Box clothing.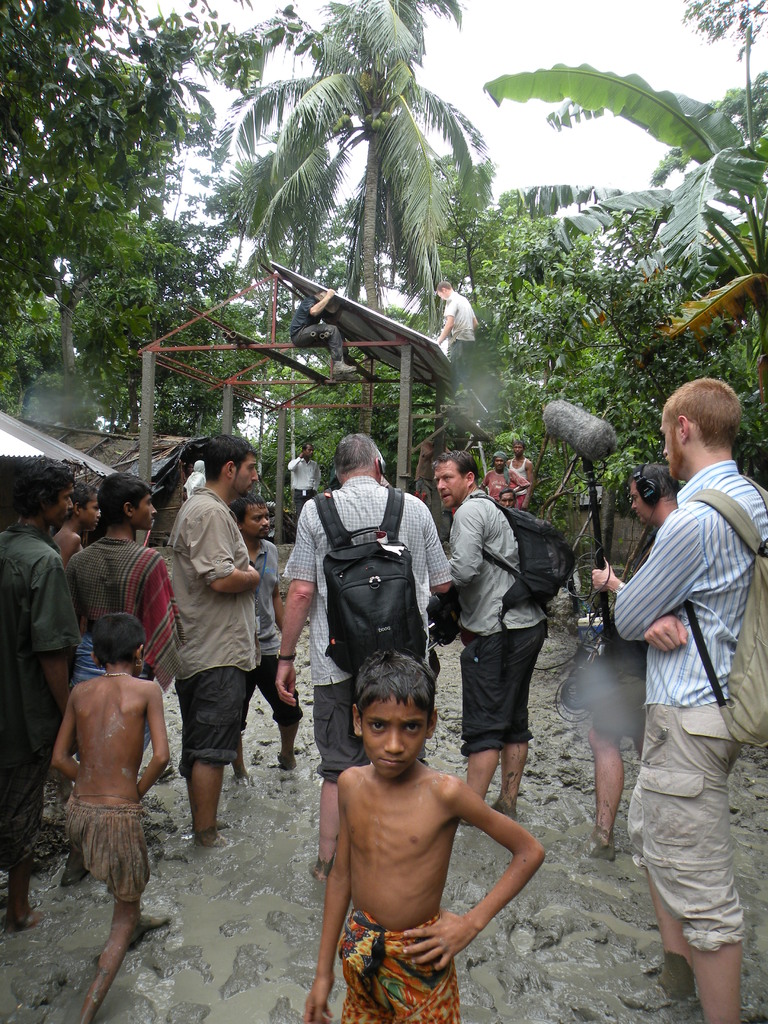
box(284, 467, 454, 788).
